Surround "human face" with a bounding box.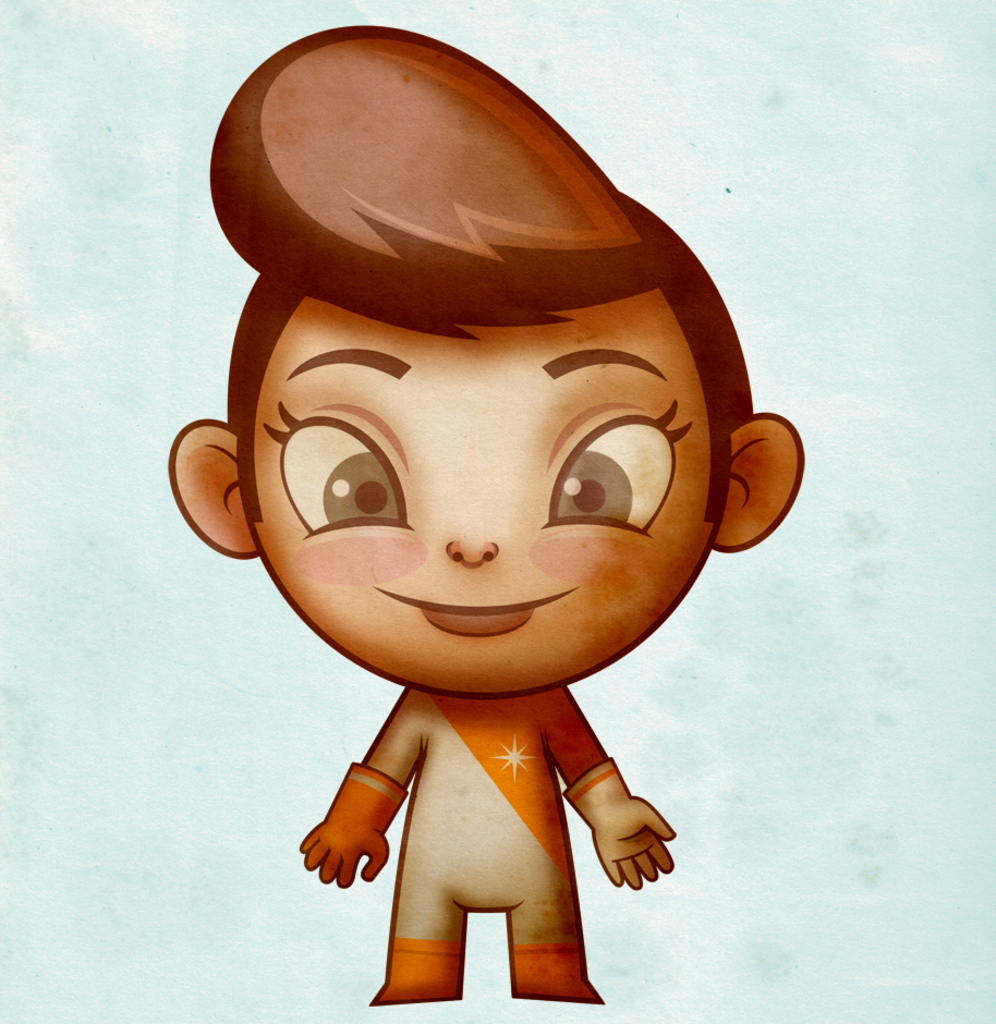
(x1=255, y1=291, x2=713, y2=695).
